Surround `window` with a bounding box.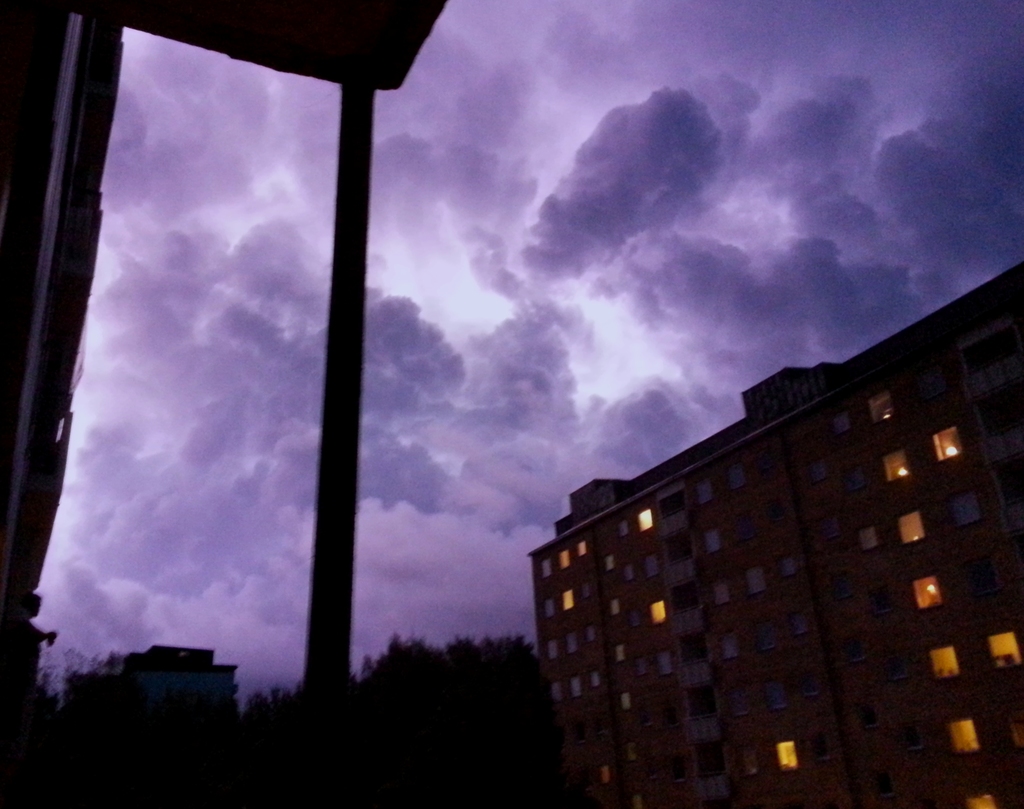
<region>620, 691, 631, 715</region>.
